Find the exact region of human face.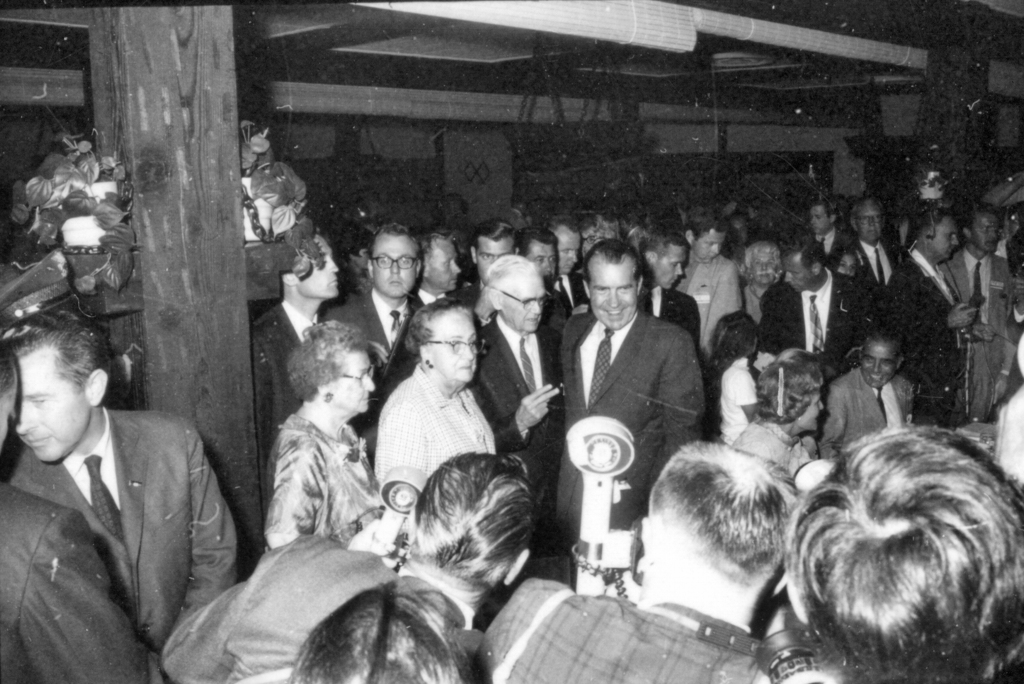
Exact region: crop(502, 268, 545, 330).
